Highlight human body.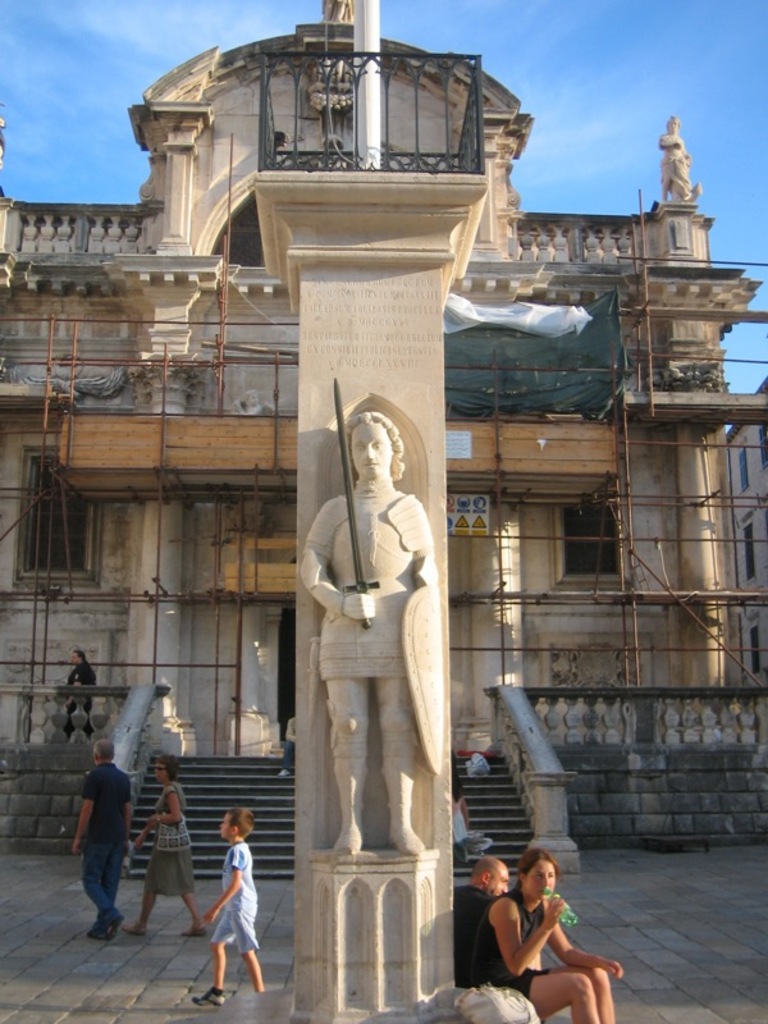
Highlighted region: select_region(477, 849, 612, 1023).
